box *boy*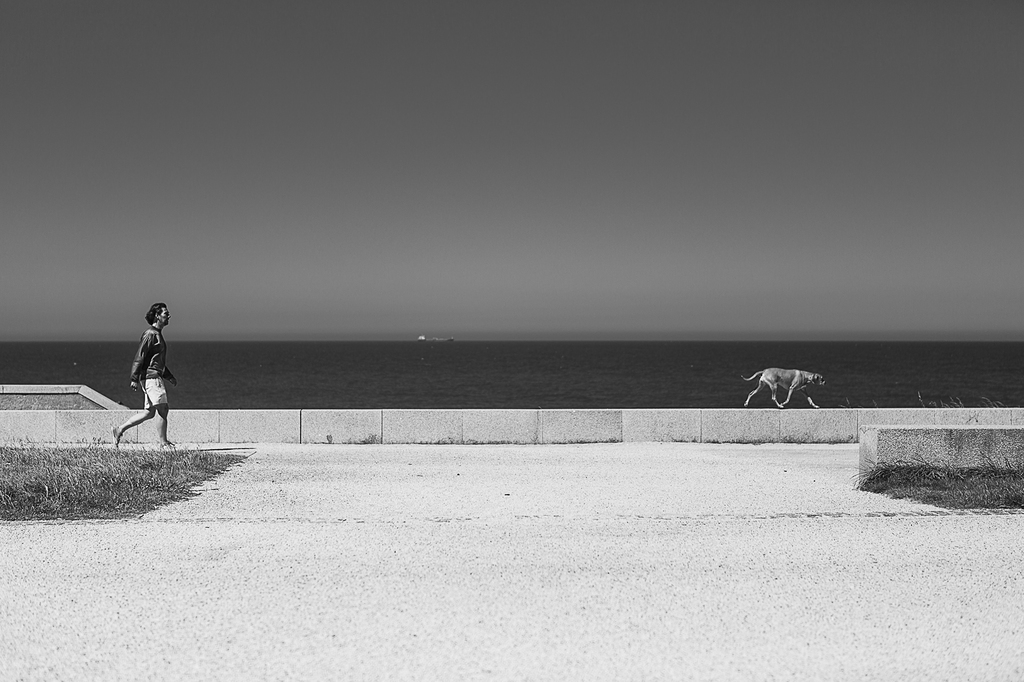
110 304 177 450
